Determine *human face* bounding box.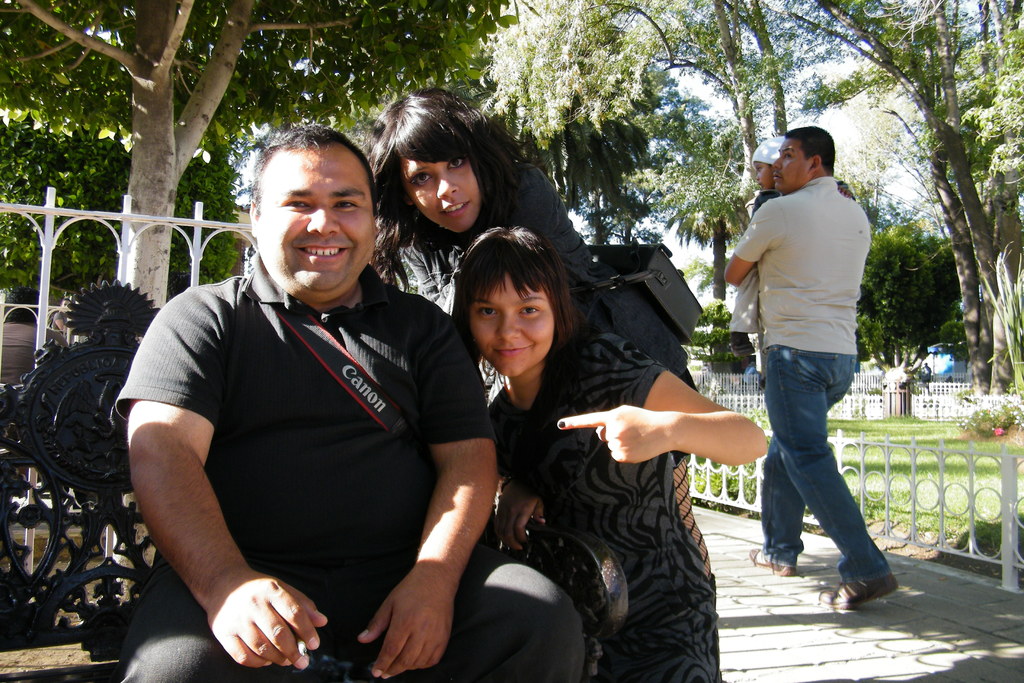
Determined: <box>774,140,805,189</box>.
